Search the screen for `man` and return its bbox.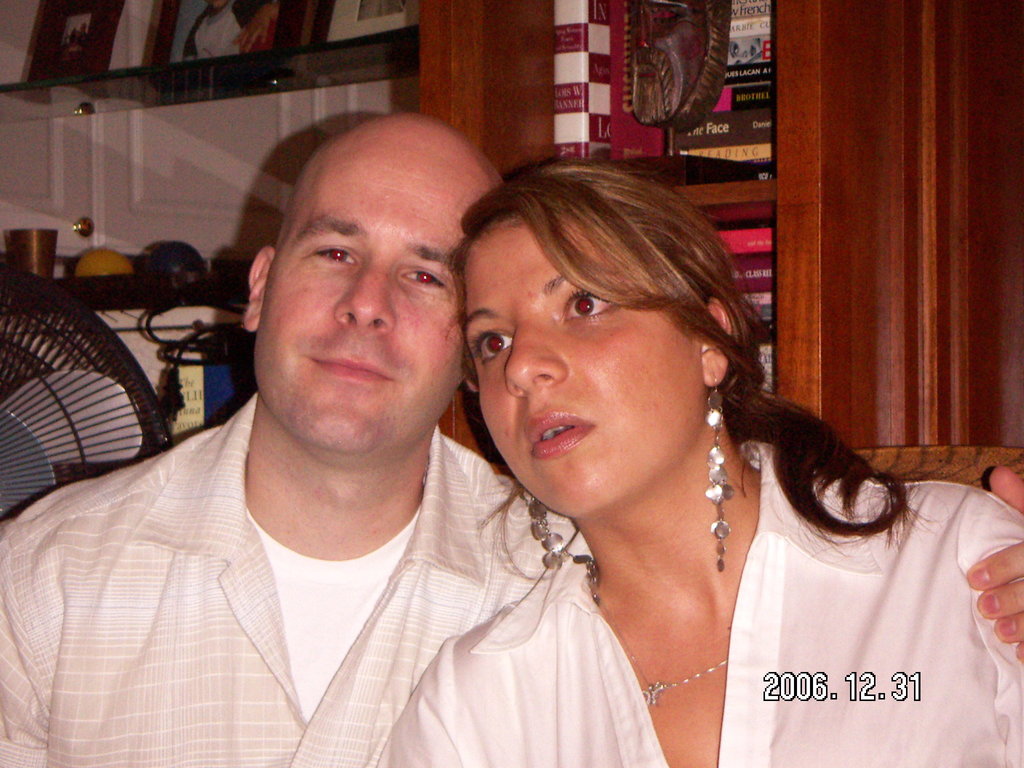
Found: 157:125:906:737.
